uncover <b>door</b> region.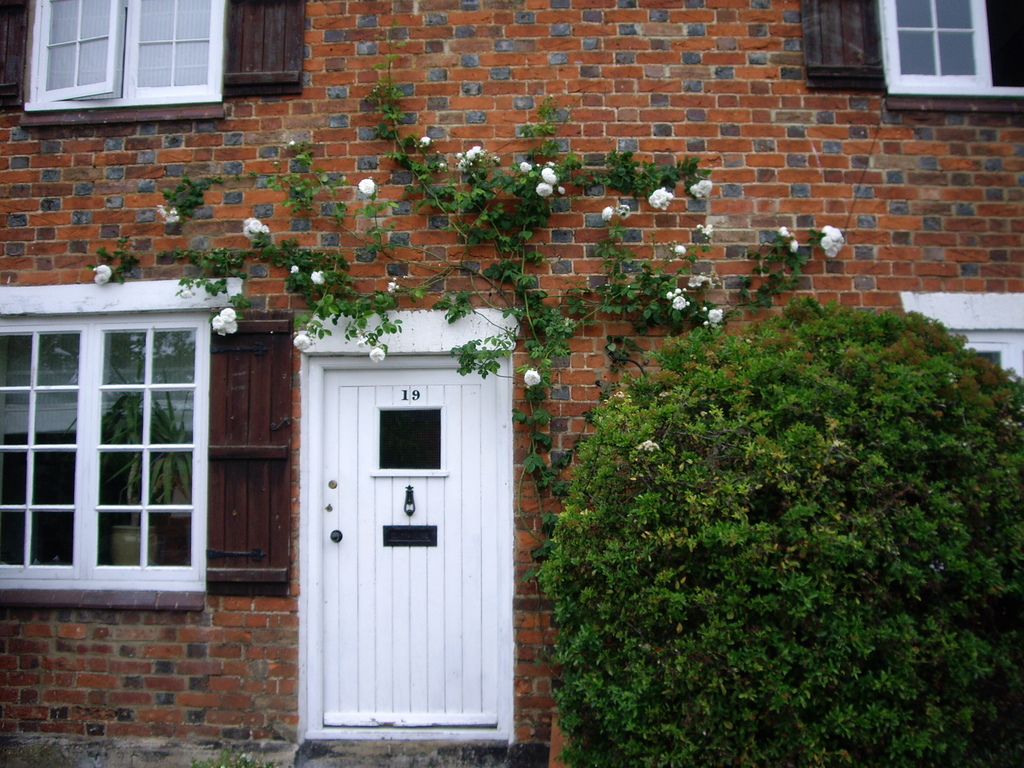
Uncovered: [320, 369, 495, 730].
